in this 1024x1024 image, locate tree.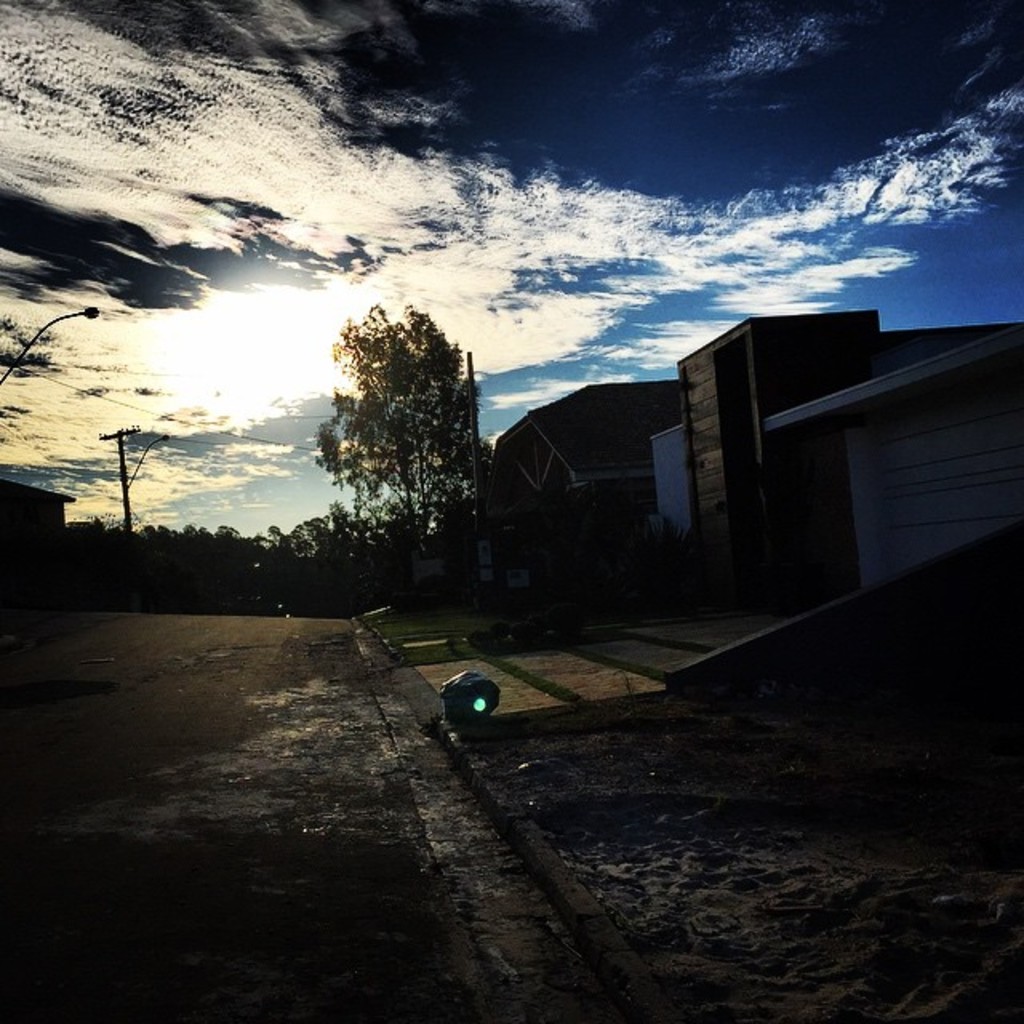
Bounding box: {"x1": 317, "y1": 299, "x2": 498, "y2": 549}.
